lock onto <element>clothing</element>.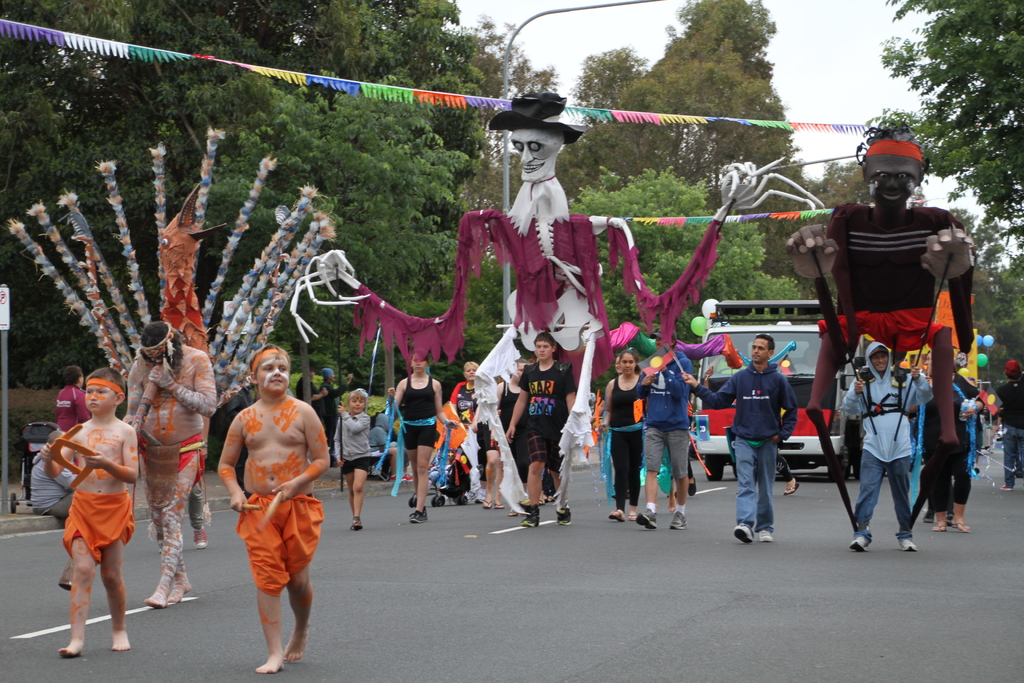
Locked: x1=643 y1=360 x2=694 y2=472.
